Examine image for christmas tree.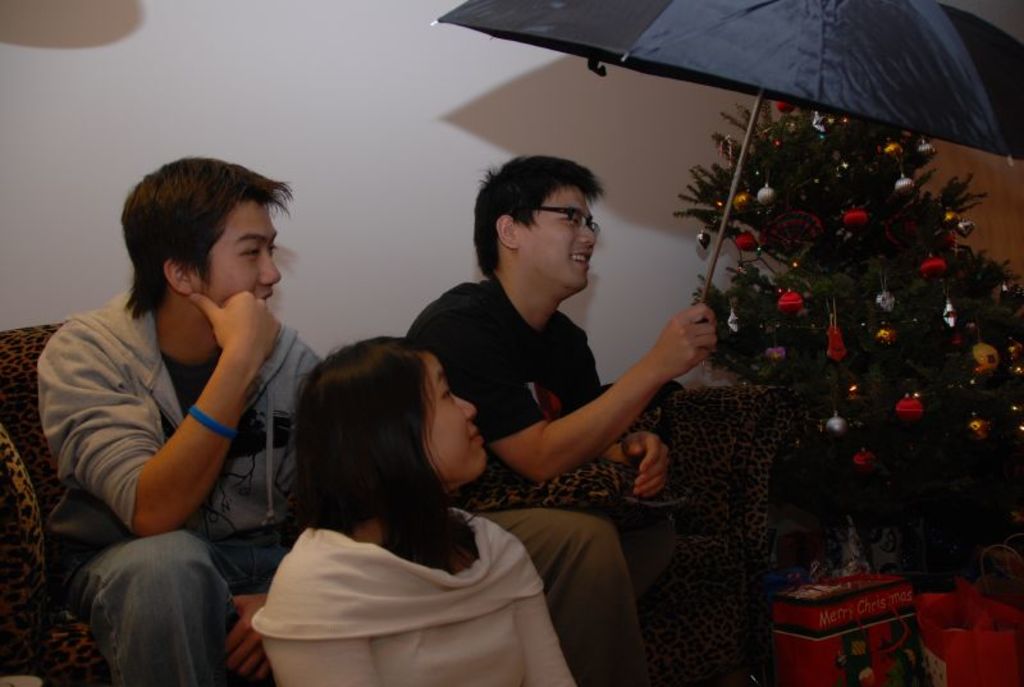
Examination result: (663, 106, 1023, 532).
